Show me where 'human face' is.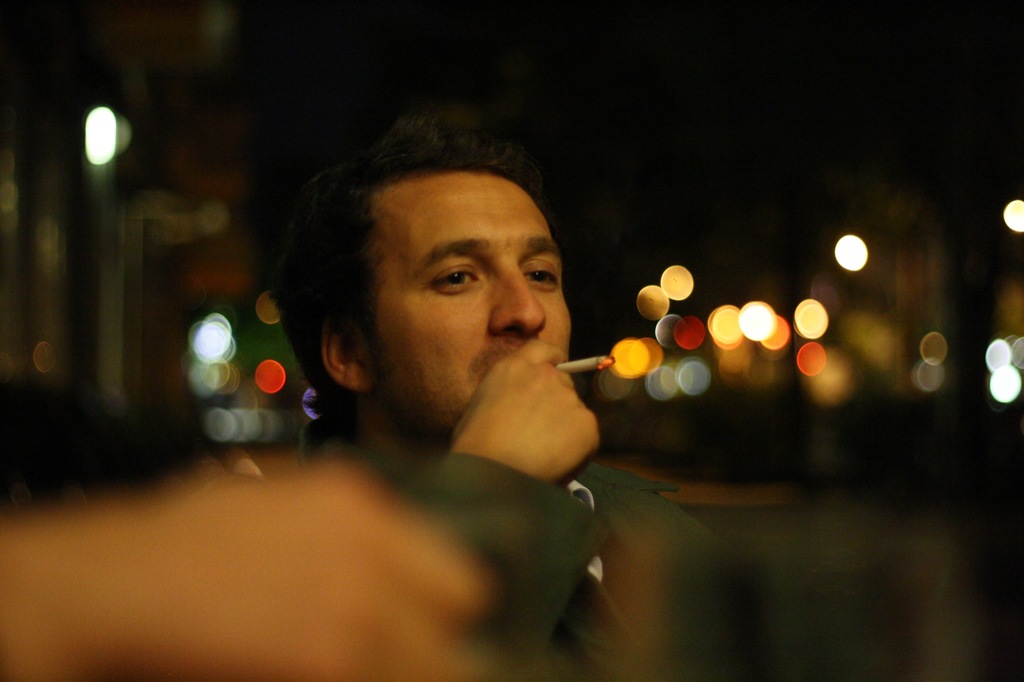
'human face' is at (365,168,572,436).
